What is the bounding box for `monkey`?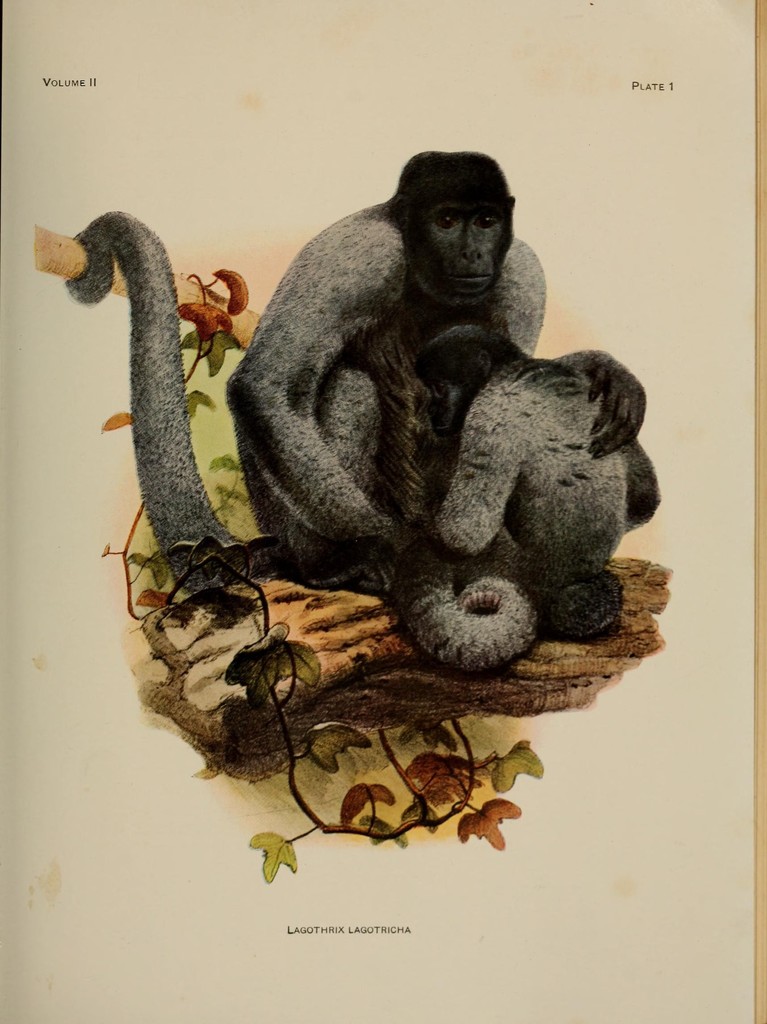
region(395, 315, 663, 651).
